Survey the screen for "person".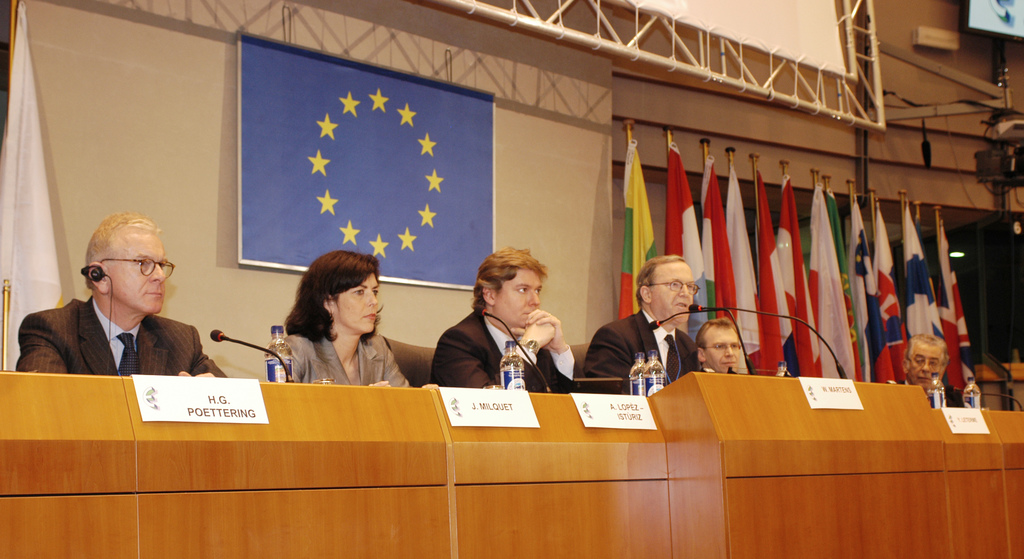
Survey found: detection(426, 247, 587, 388).
